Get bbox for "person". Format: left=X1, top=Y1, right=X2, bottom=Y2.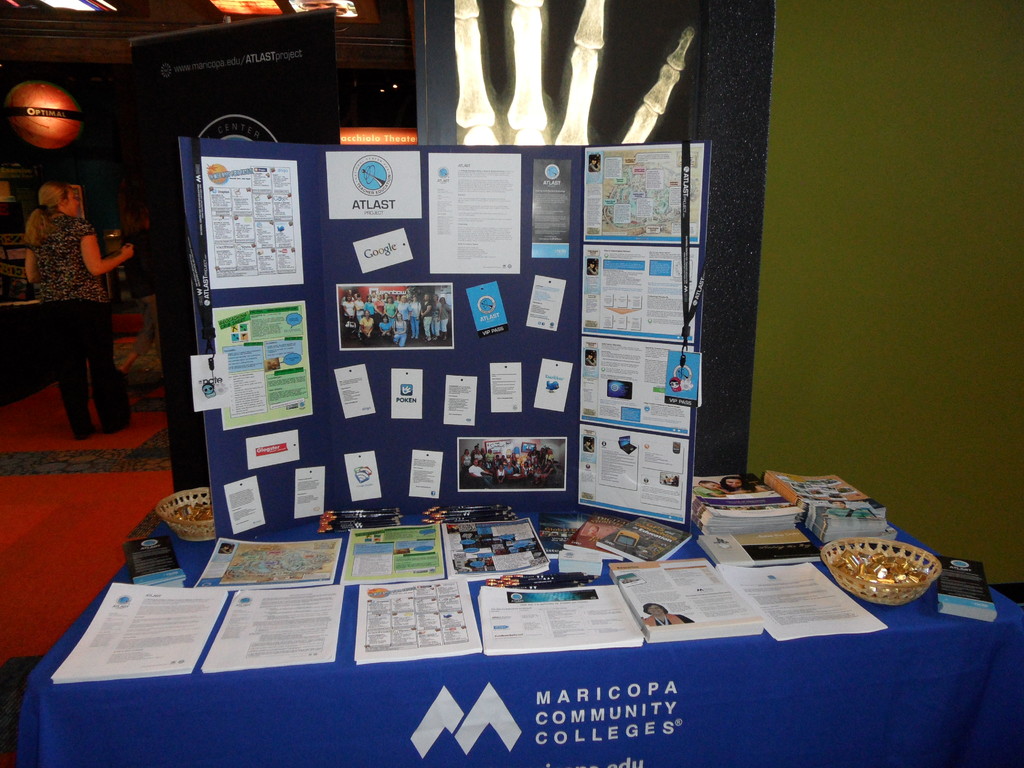
left=586, top=350, right=598, bottom=366.
